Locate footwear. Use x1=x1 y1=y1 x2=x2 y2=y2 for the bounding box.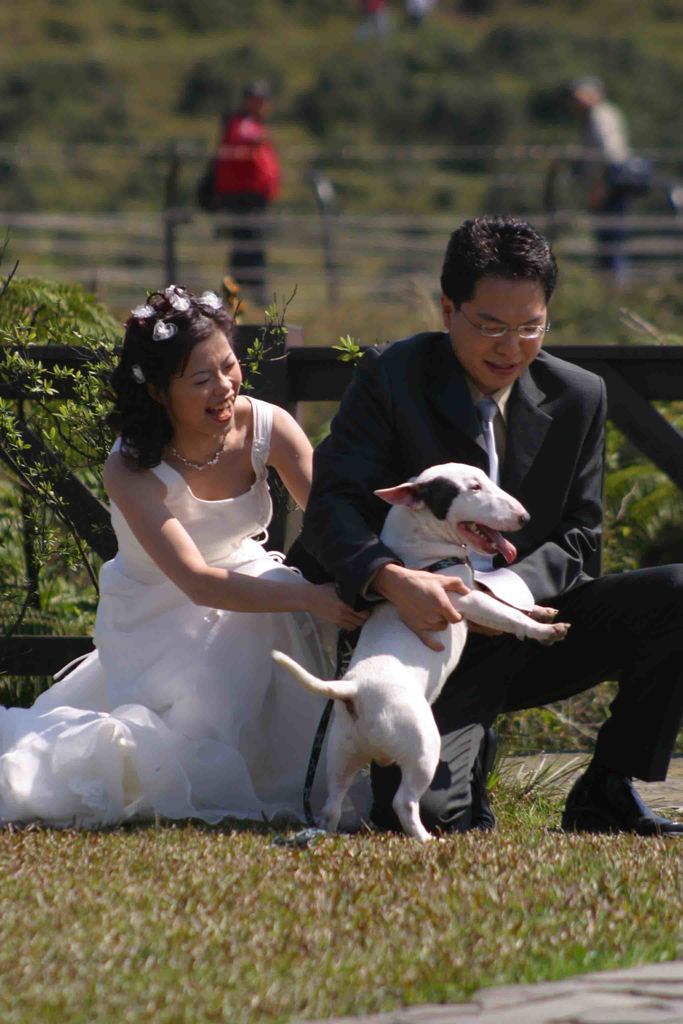
x1=424 y1=743 x2=496 y2=836.
